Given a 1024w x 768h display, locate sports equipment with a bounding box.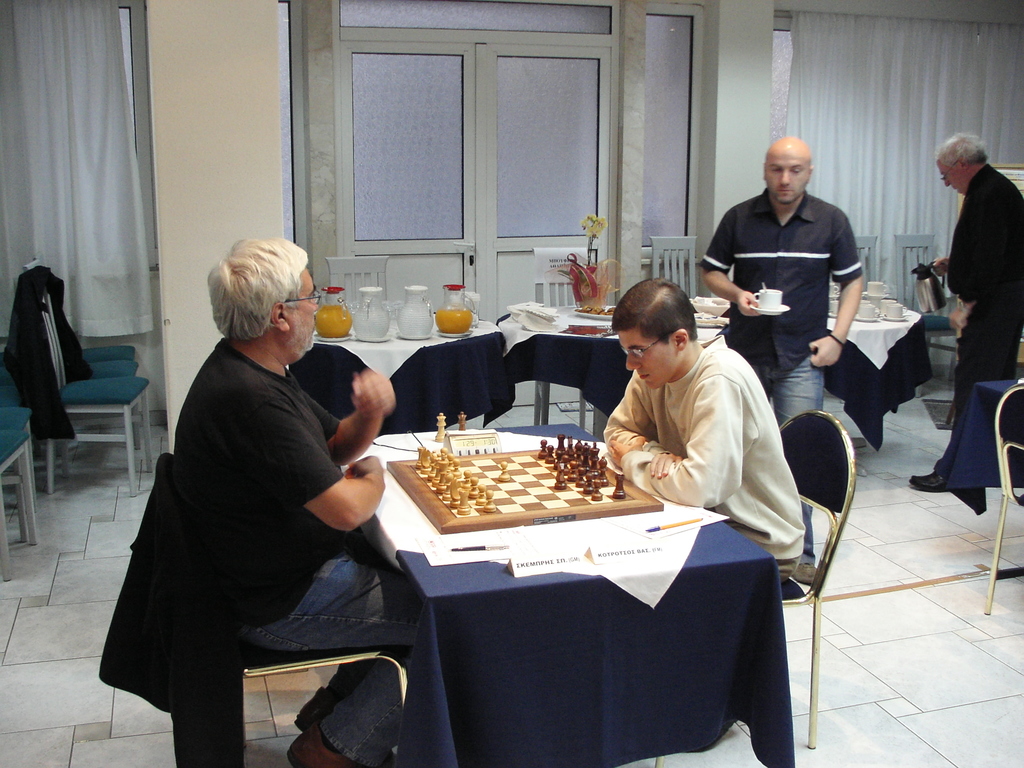
Located: pyautogui.locateOnScreen(433, 410, 449, 441).
